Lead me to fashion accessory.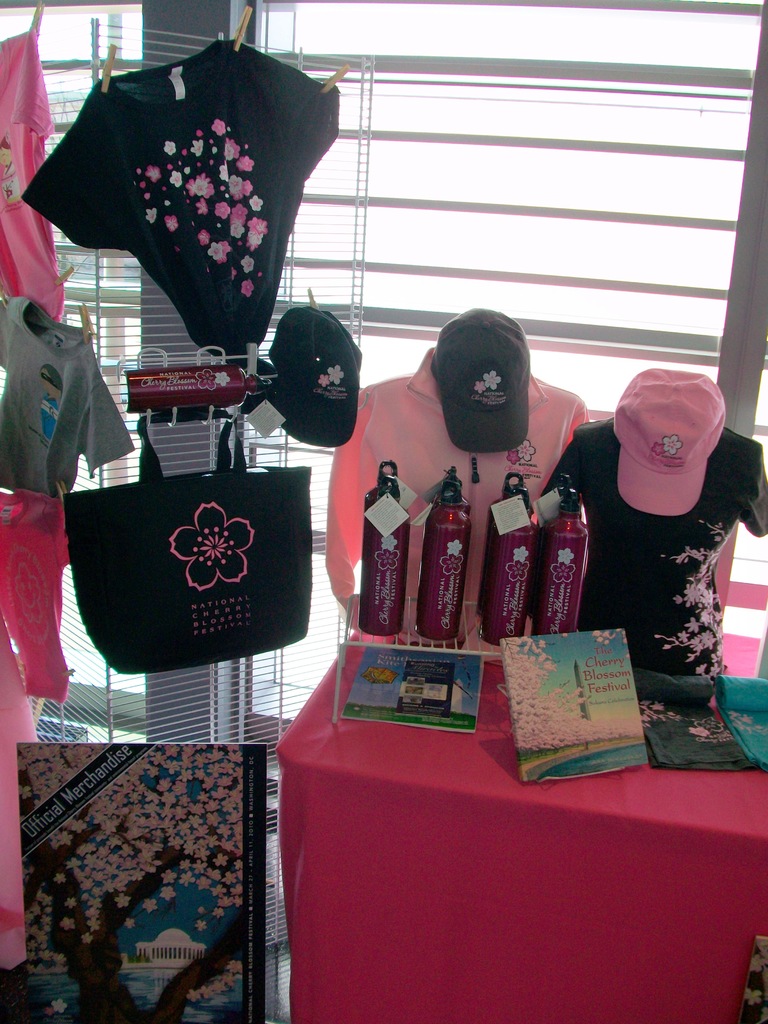
Lead to box(268, 305, 364, 448).
